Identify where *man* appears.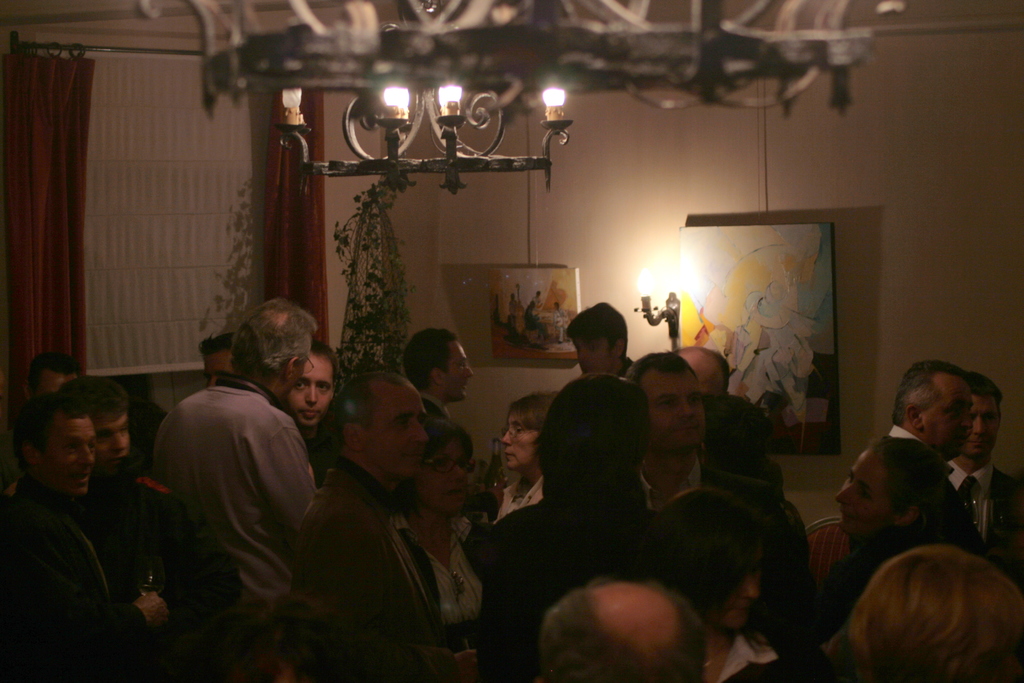
Appears at {"left": 566, "top": 302, "right": 637, "bottom": 390}.
